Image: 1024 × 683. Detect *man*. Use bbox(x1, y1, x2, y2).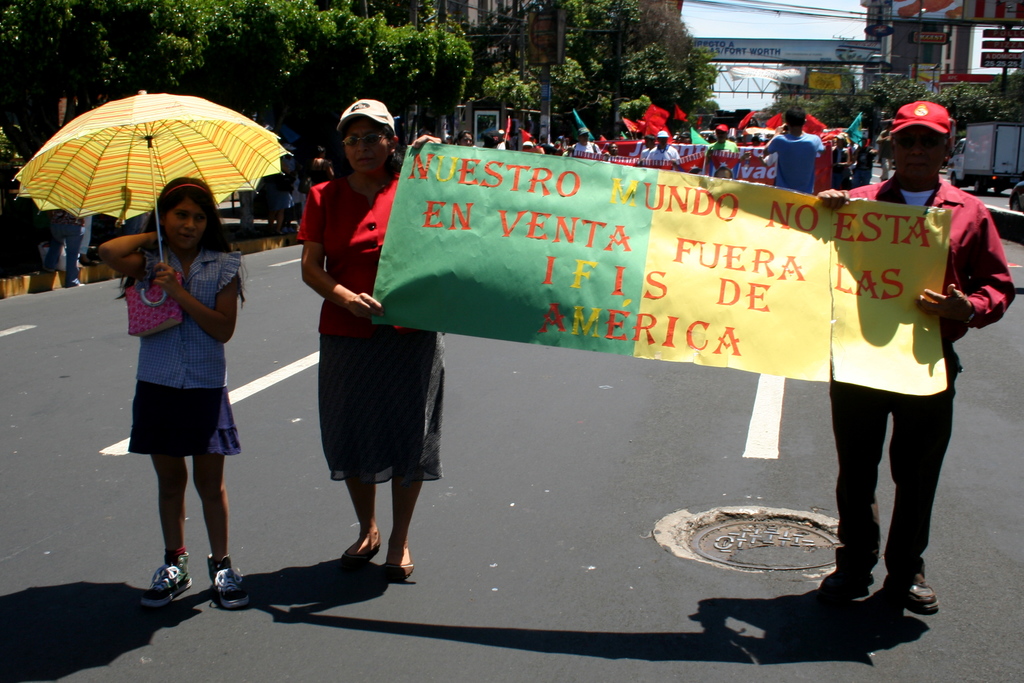
bbox(807, 124, 994, 618).
